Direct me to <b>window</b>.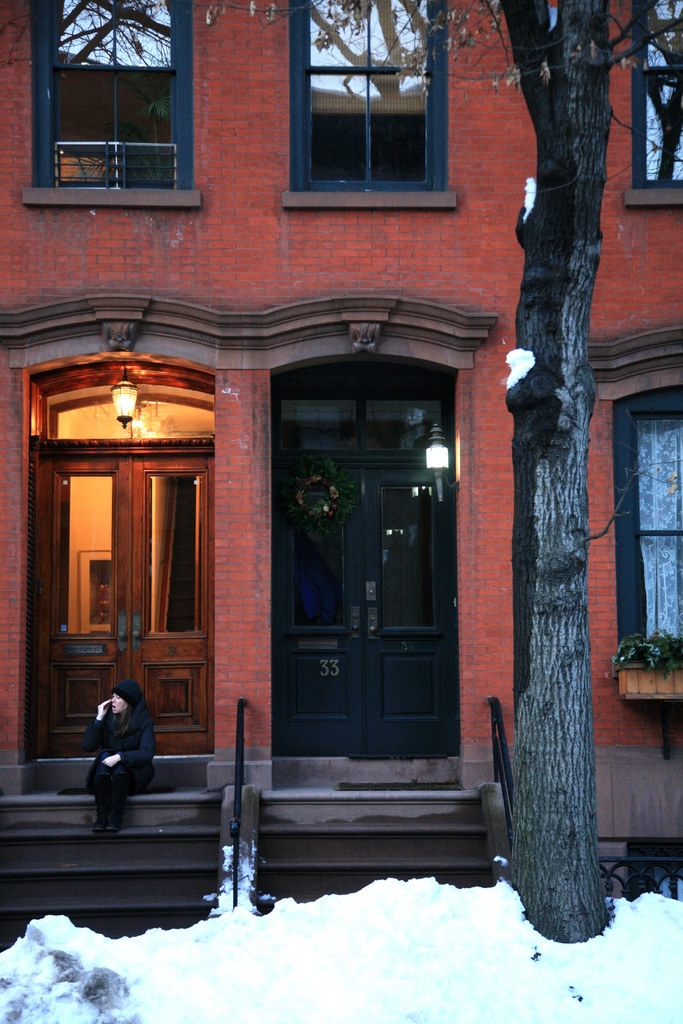
Direction: 585/326/682/701.
